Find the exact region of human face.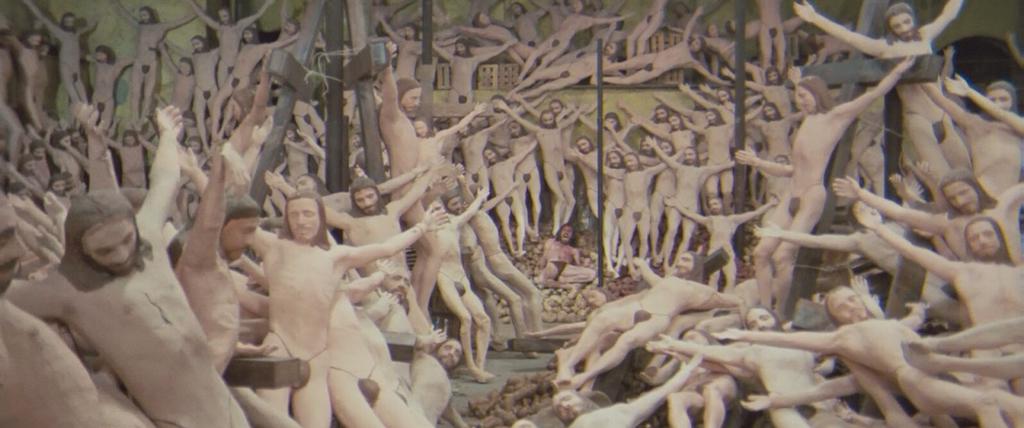
Exact region: x1=402 y1=26 x2=415 y2=43.
